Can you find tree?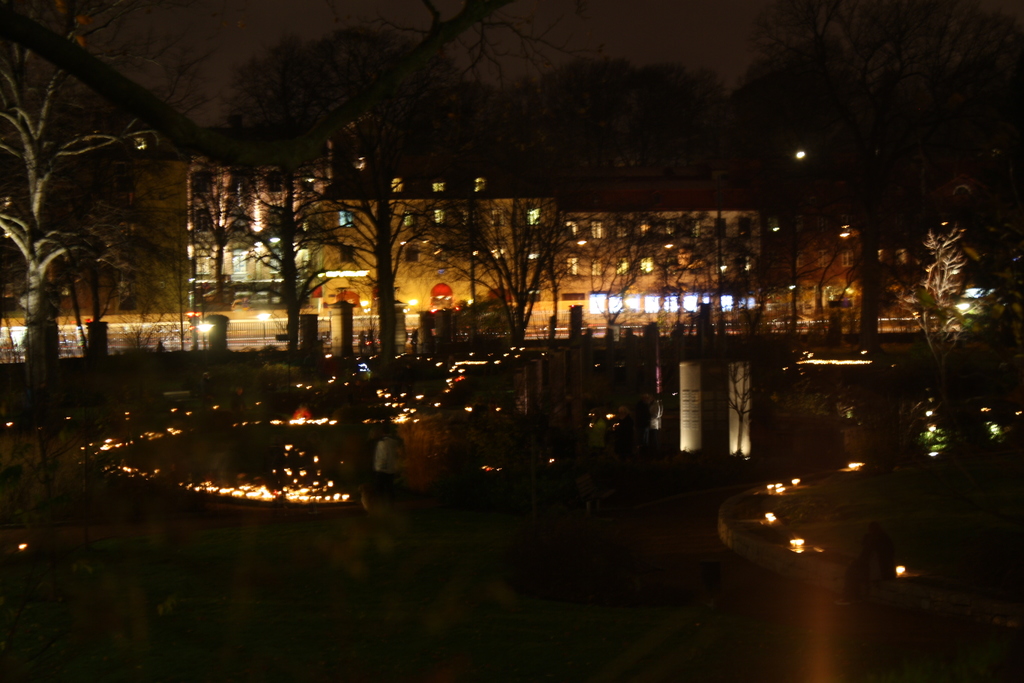
Yes, bounding box: x1=3 y1=63 x2=168 y2=375.
